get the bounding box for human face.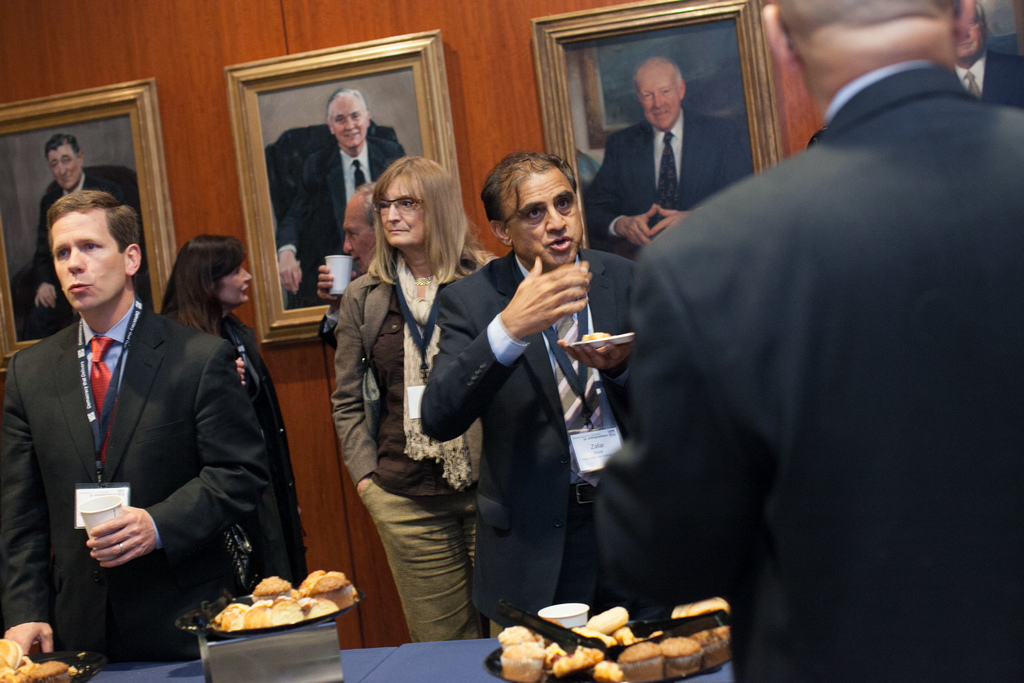
bbox=(330, 94, 370, 148).
